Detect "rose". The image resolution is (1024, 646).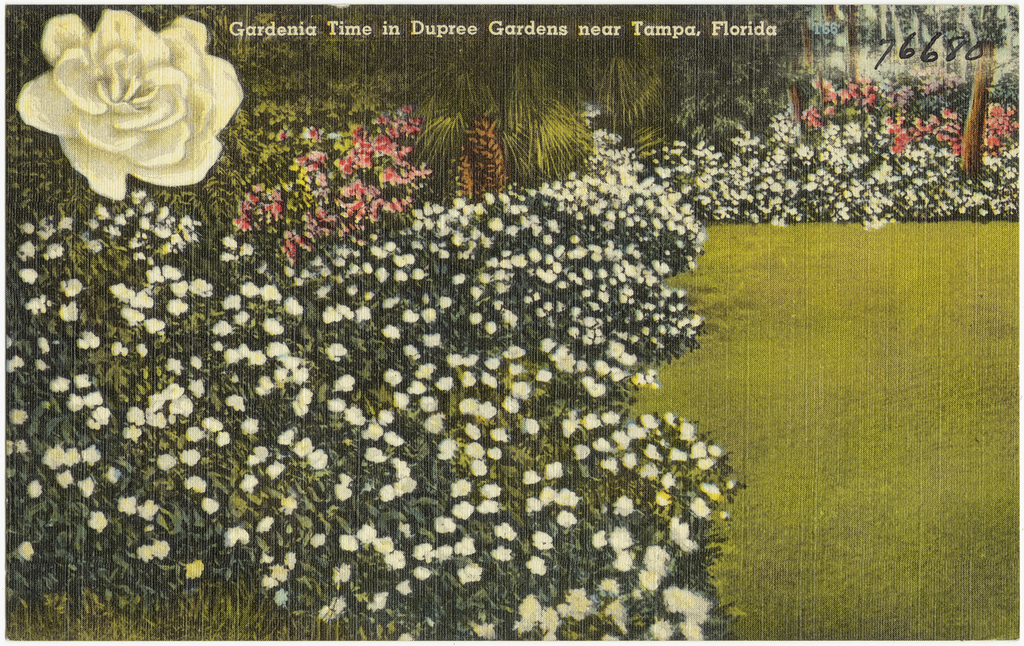
<region>13, 1, 243, 200</region>.
